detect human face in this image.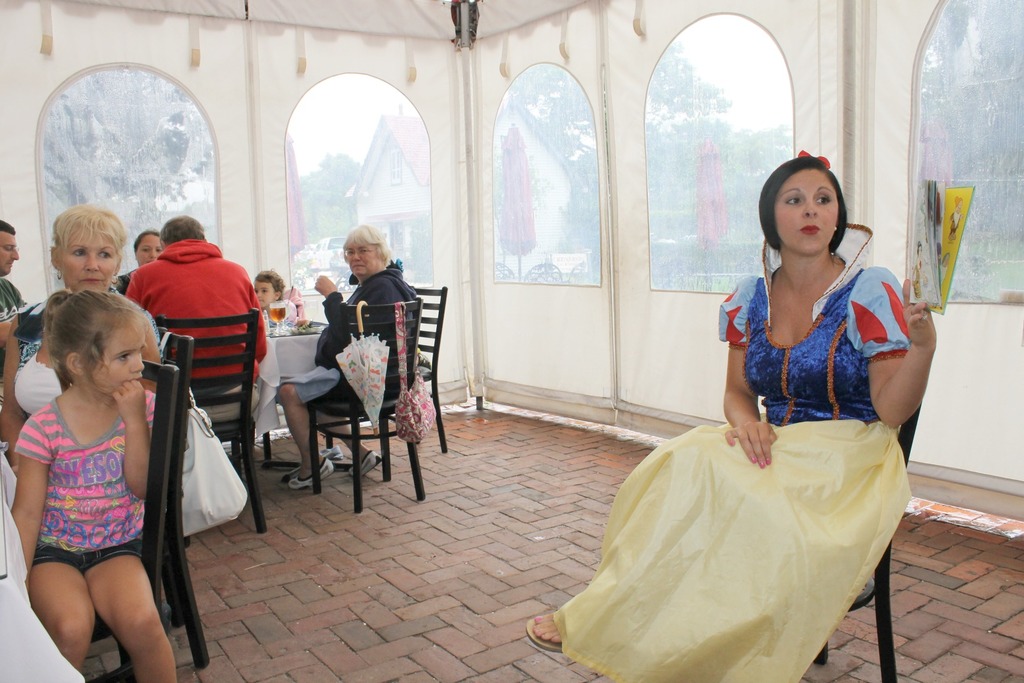
Detection: 775, 168, 840, 256.
